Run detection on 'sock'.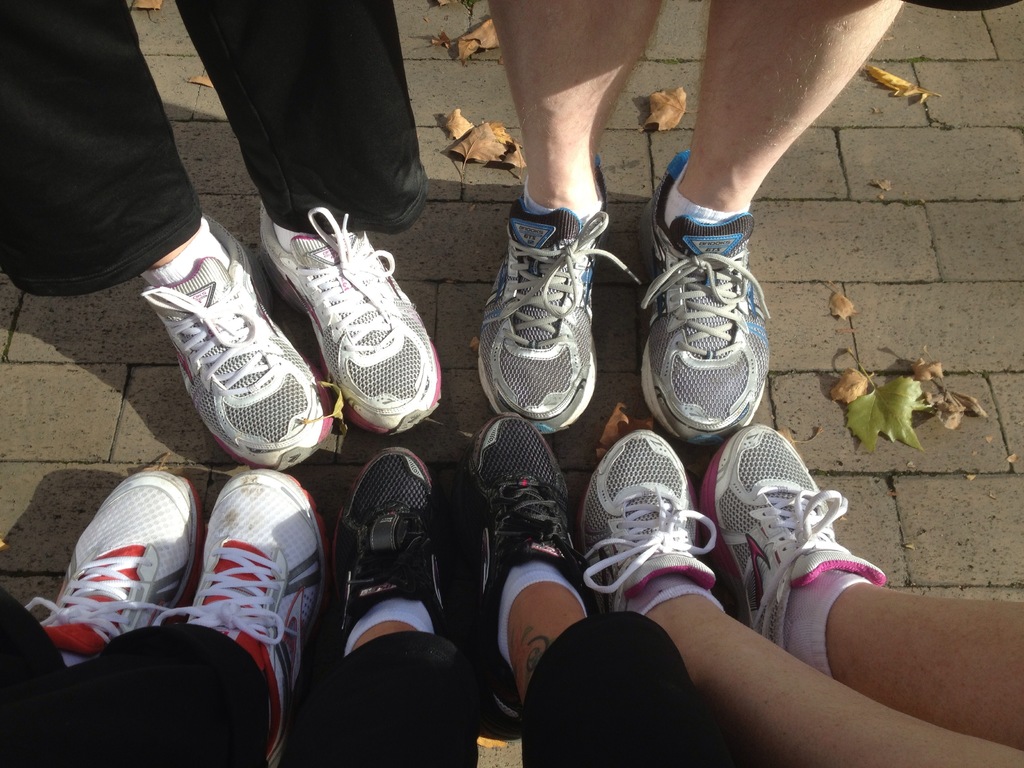
Result: Rect(272, 225, 317, 252).
